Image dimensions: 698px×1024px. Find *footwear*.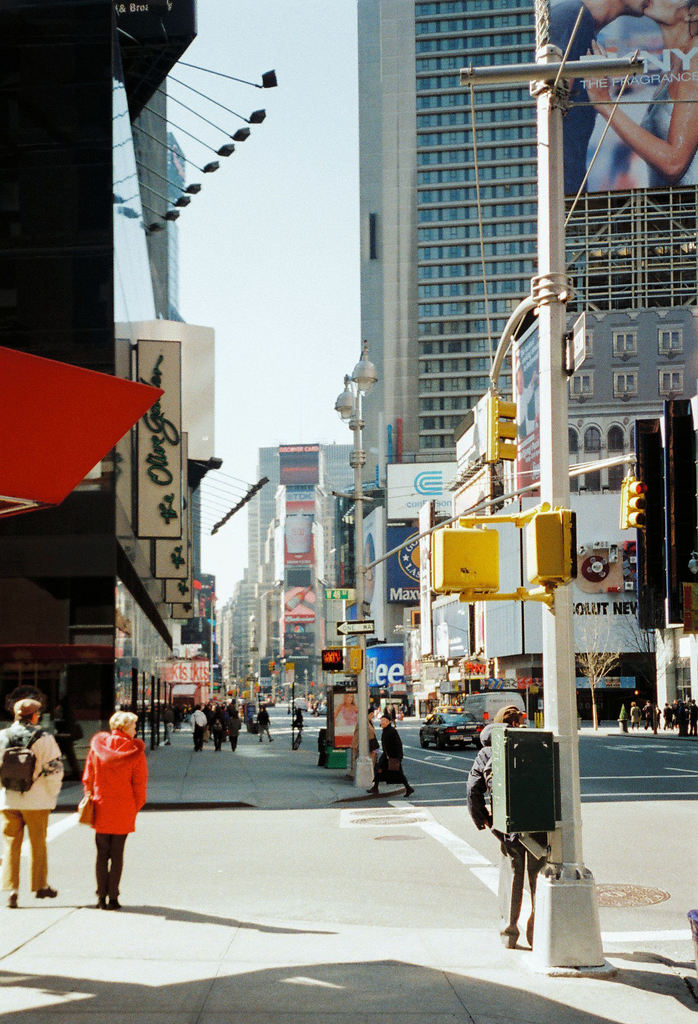
(96, 902, 108, 909).
